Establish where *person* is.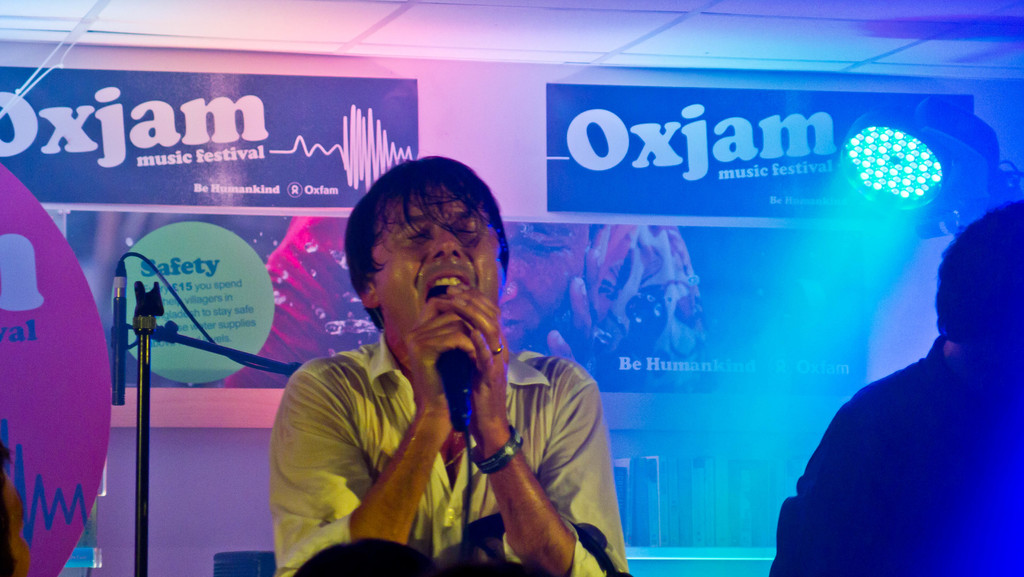
Established at detection(267, 158, 628, 576).
